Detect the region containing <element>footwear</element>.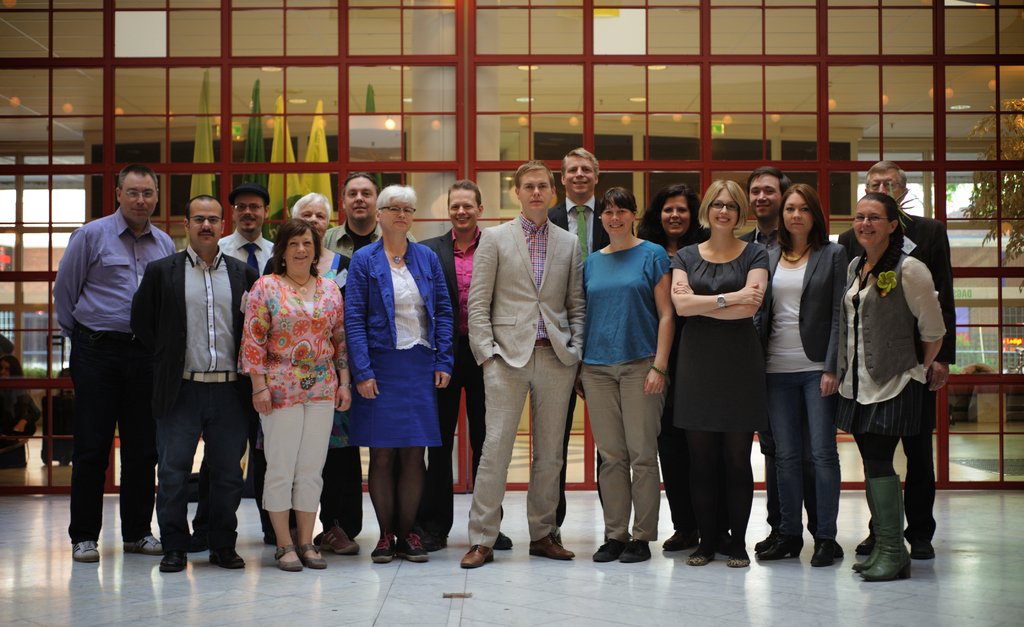
{"x1": 159, "y1": 553, "x2": 186, "y2": 576}.
